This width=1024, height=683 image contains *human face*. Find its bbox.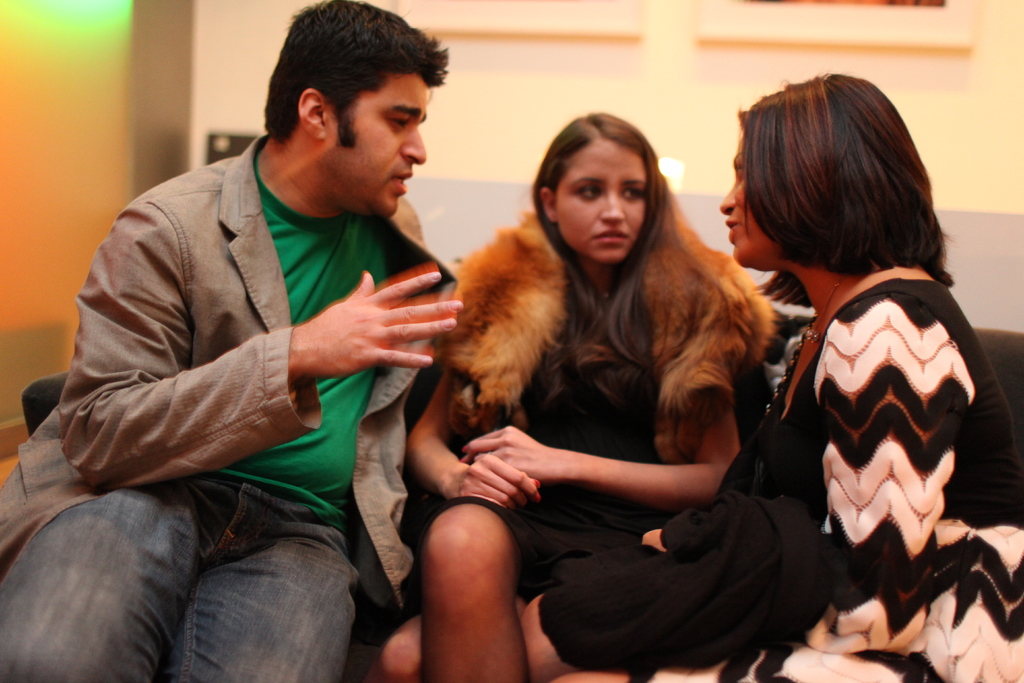
locate(722, 131, 782, 271).
